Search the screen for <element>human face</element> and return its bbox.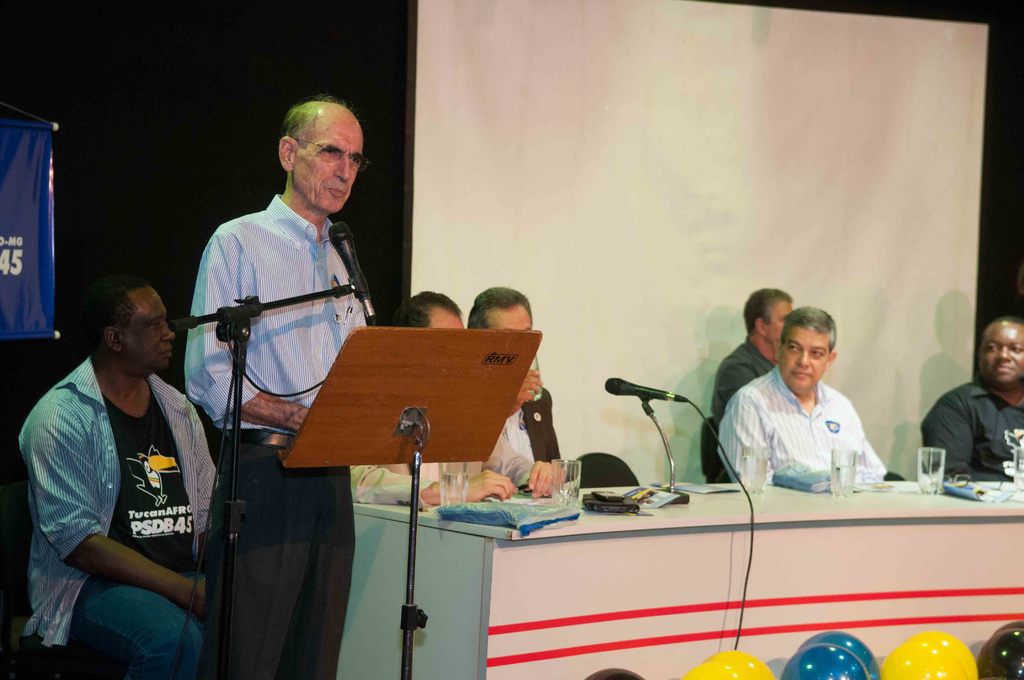
Found: box(298, 110, 369, 215).
